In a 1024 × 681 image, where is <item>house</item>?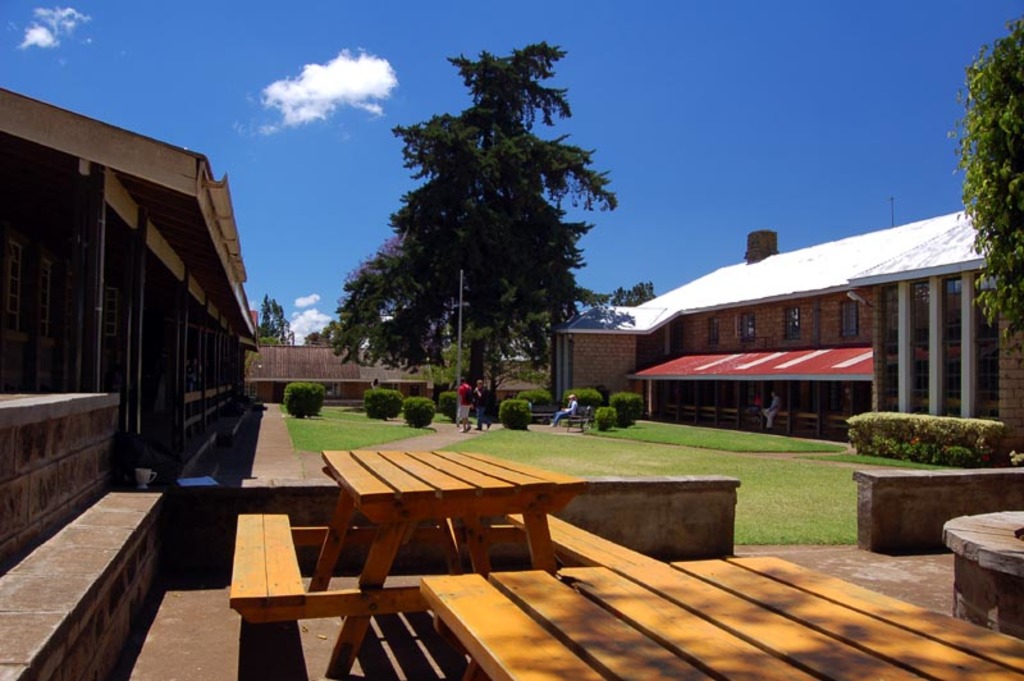
[0,87,261,484].
